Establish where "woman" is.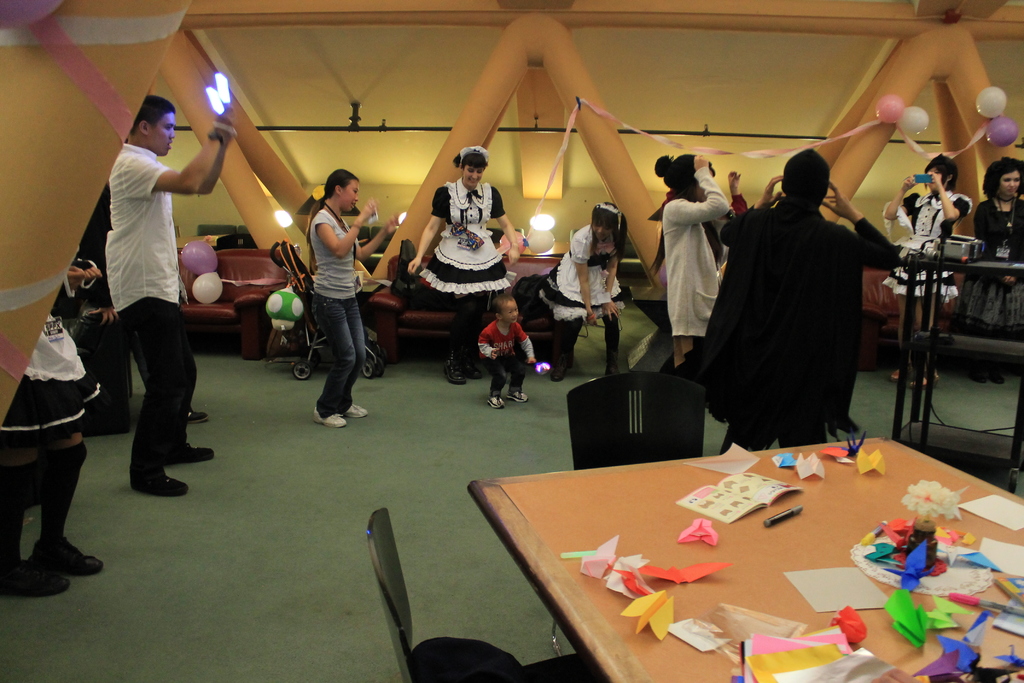
Established at (left=399, top=142, right=522, bottom=384).
